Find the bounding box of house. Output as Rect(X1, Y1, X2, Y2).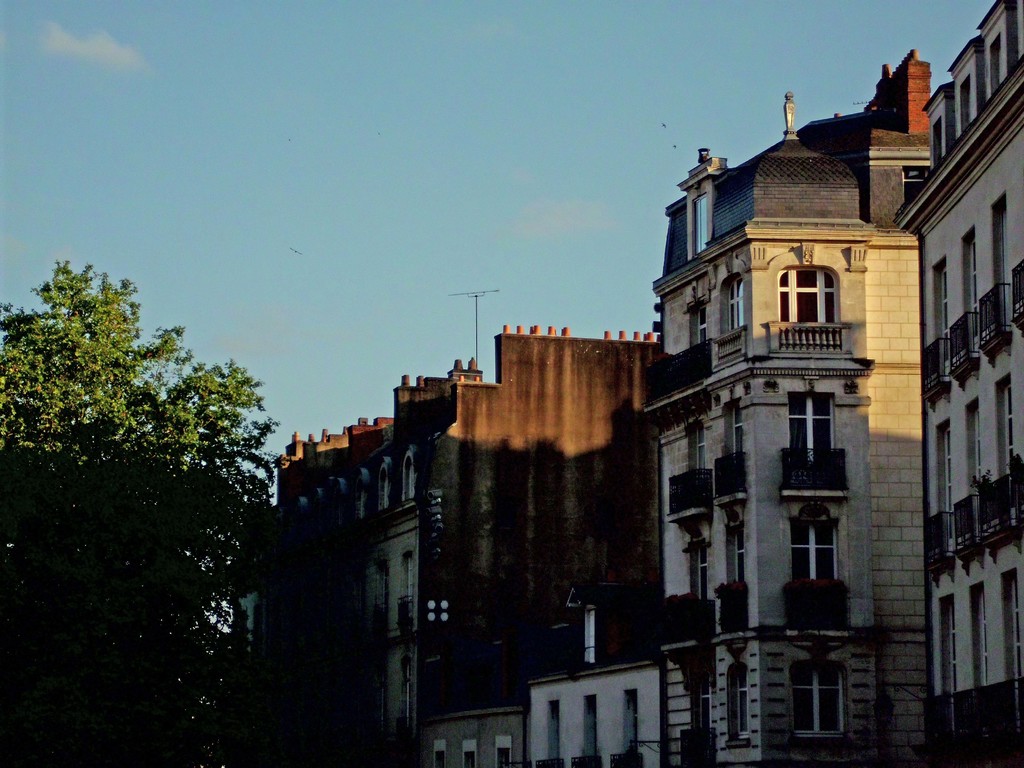
Rect(536, 596, 662, 764).
